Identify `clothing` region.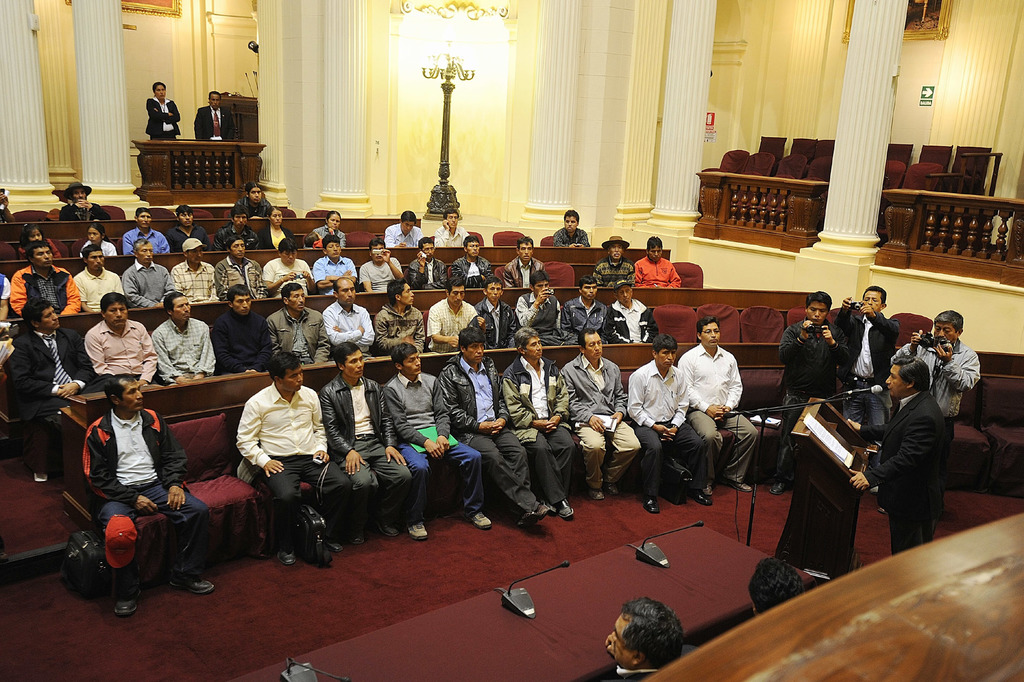
Region: 556,228,586,244.
